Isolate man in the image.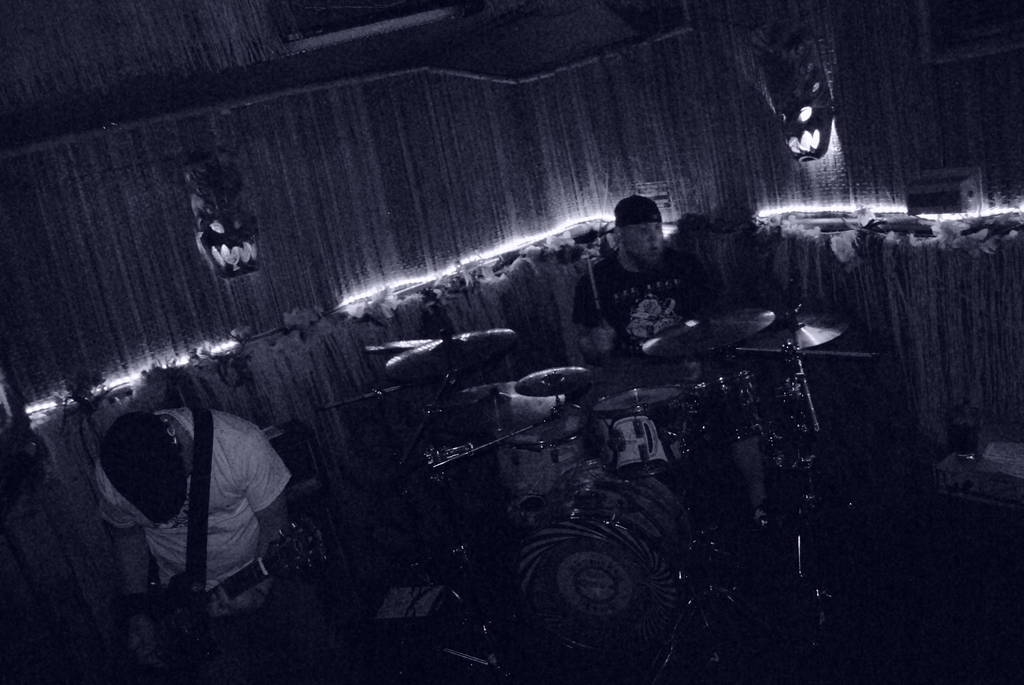
Isolated region: x1=69 y1=378 x2=307 y2=651.
